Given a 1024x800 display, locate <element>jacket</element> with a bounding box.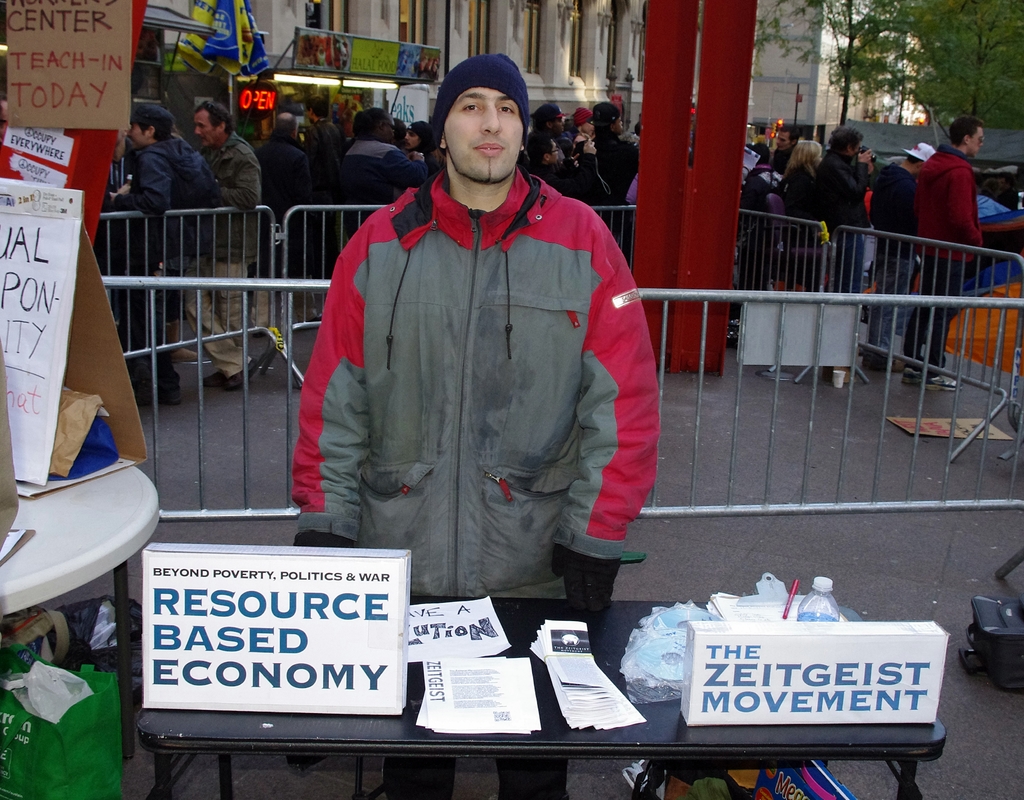
Located: 529, 152, 612, 207.
